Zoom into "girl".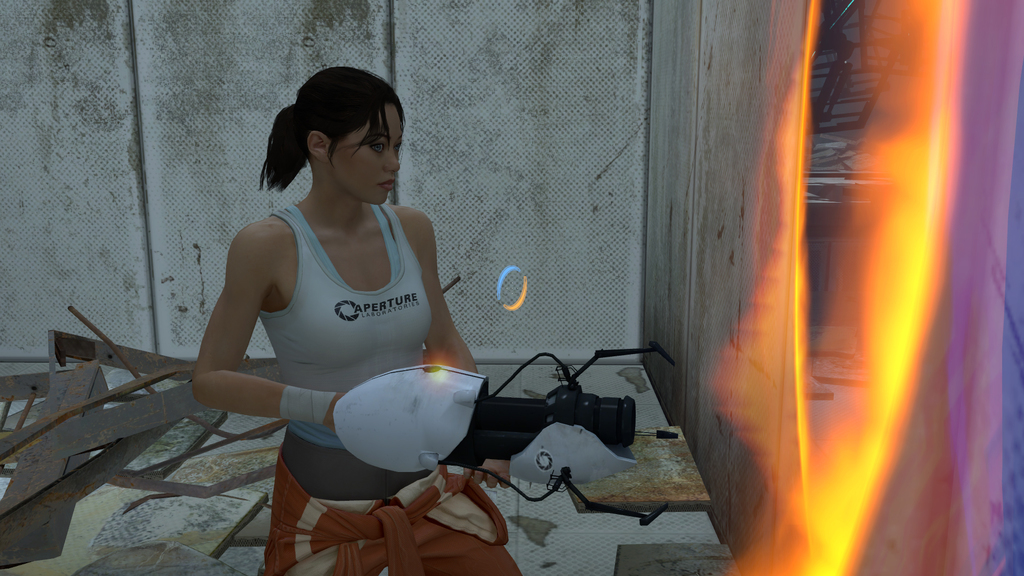
Zoom target: 191/58/519/575.
